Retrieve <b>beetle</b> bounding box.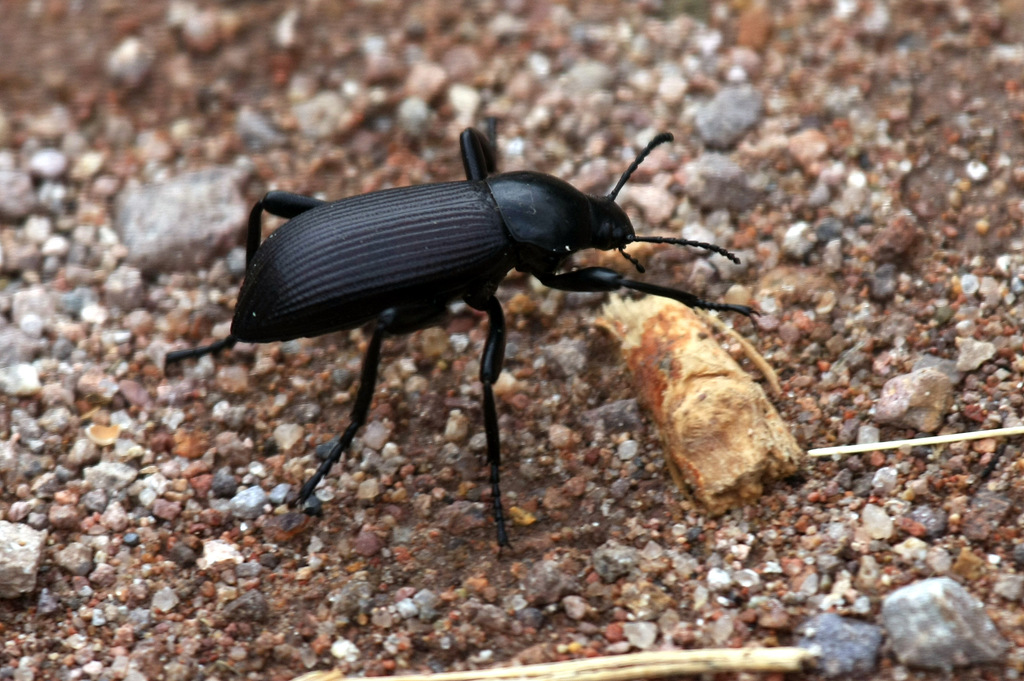
Bounding box: 172, 101, 810, 548.
